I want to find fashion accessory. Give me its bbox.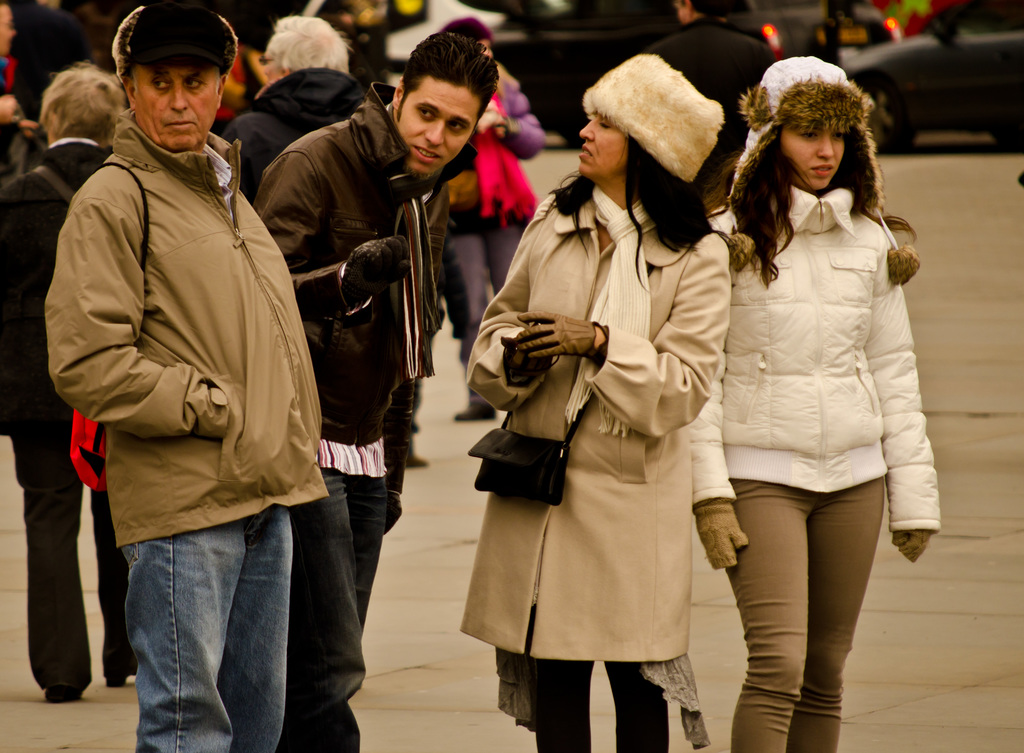
x1=33, y1=165, x2=78, y2=202.
